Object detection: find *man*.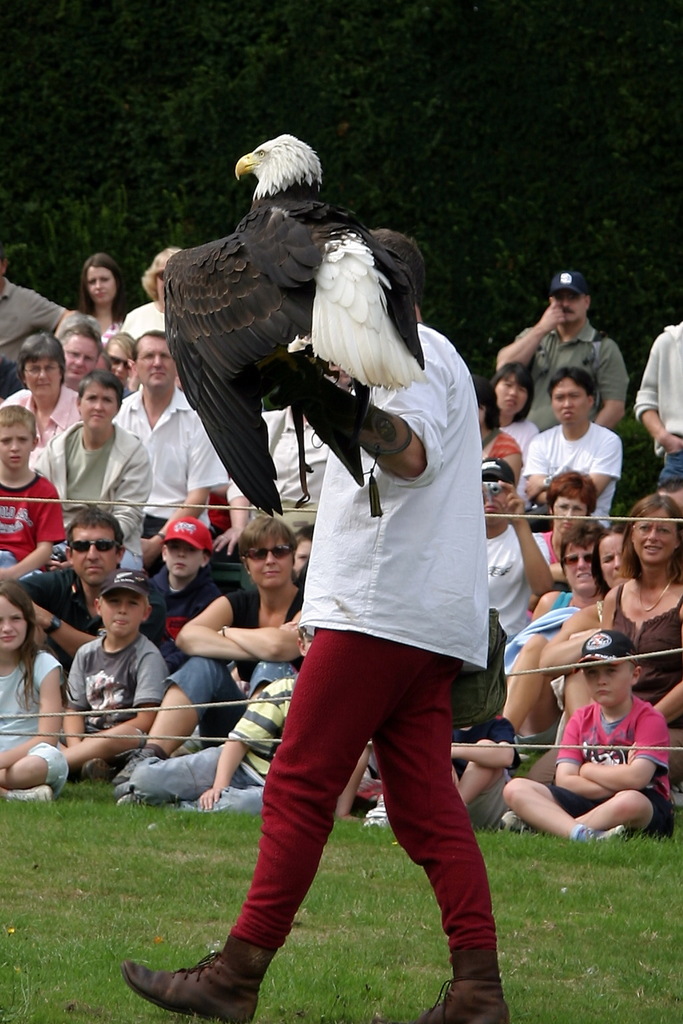
l=143, t=285, r=526, b=993.
